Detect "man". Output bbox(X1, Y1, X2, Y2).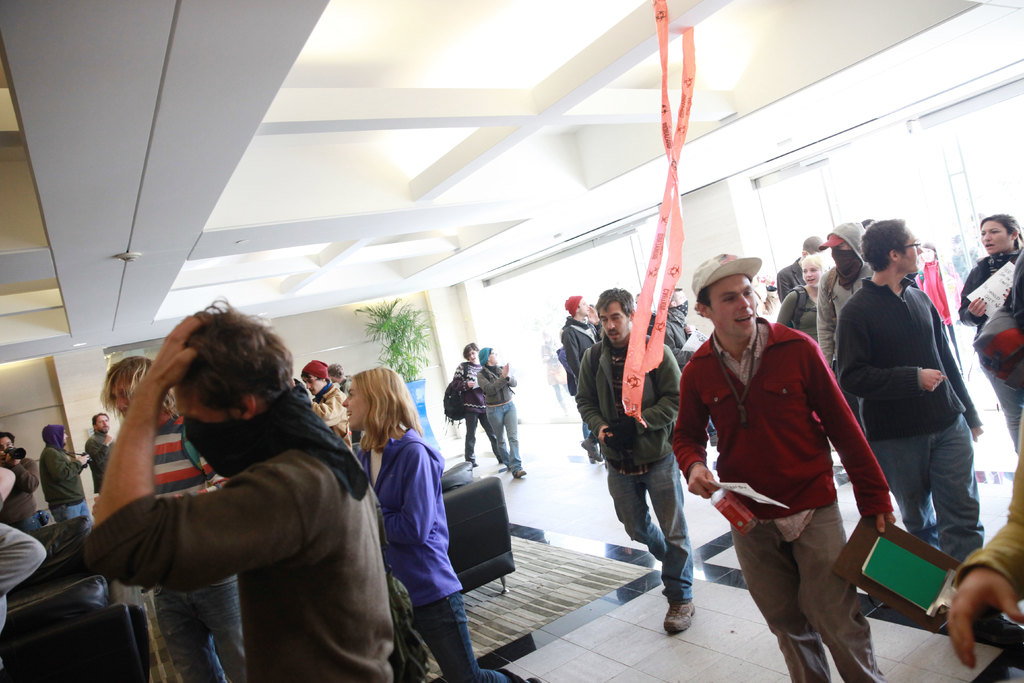
bbox(77, 411, 114, 499).
